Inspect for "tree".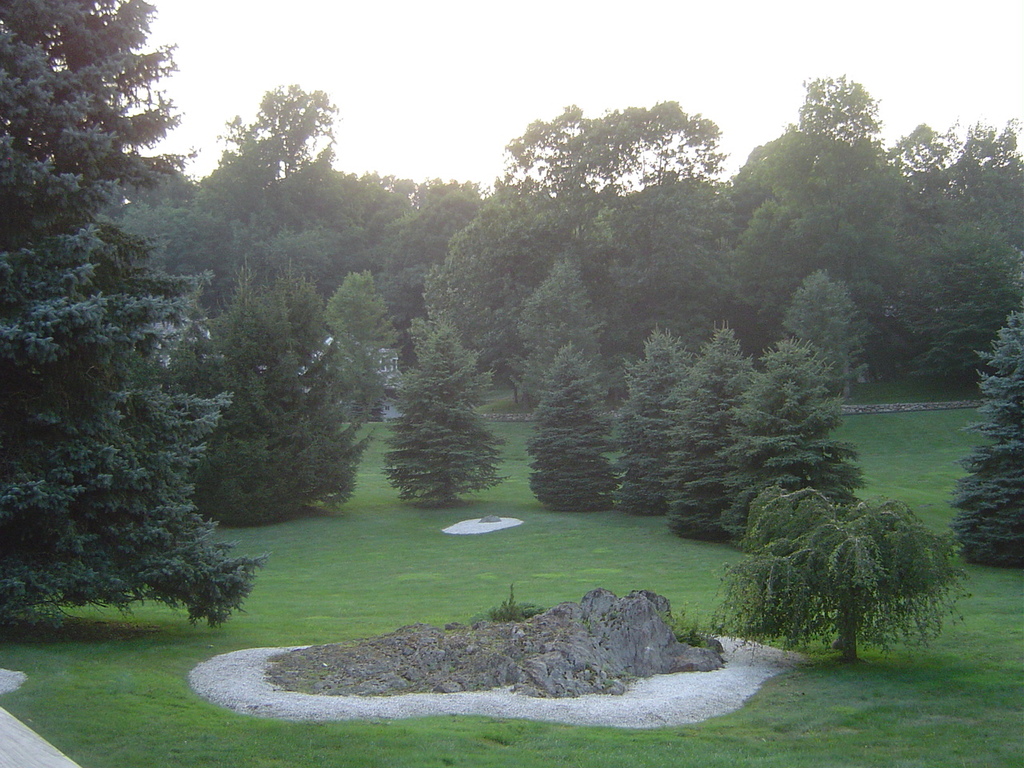
Inspection: x1=621 y1=323 x2=697 y2=515.
